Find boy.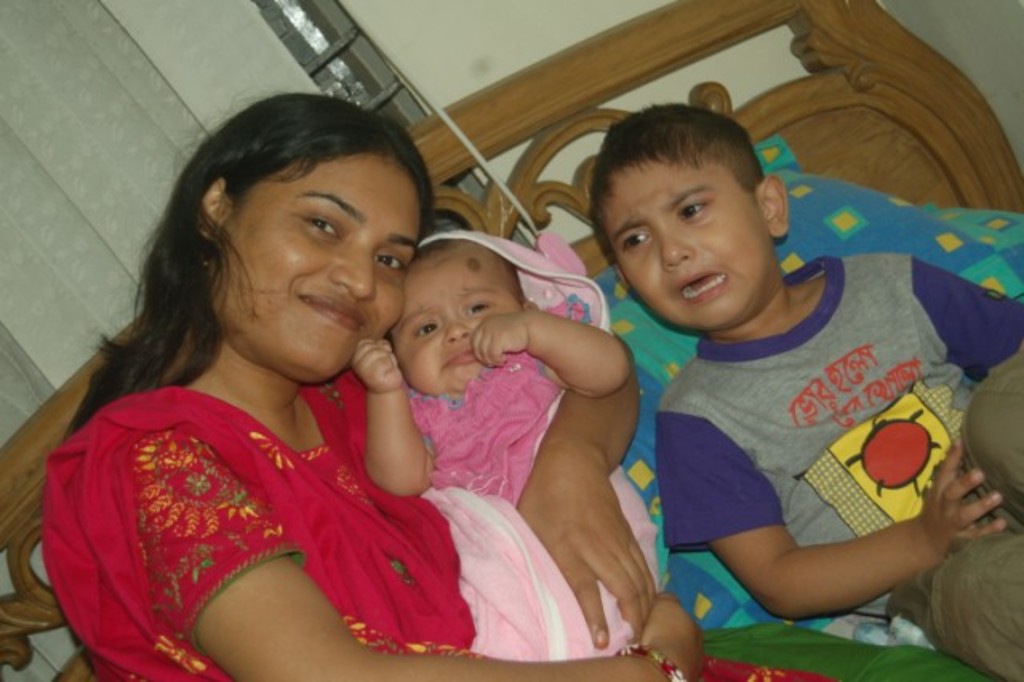
(595, 114, 976, 648).
